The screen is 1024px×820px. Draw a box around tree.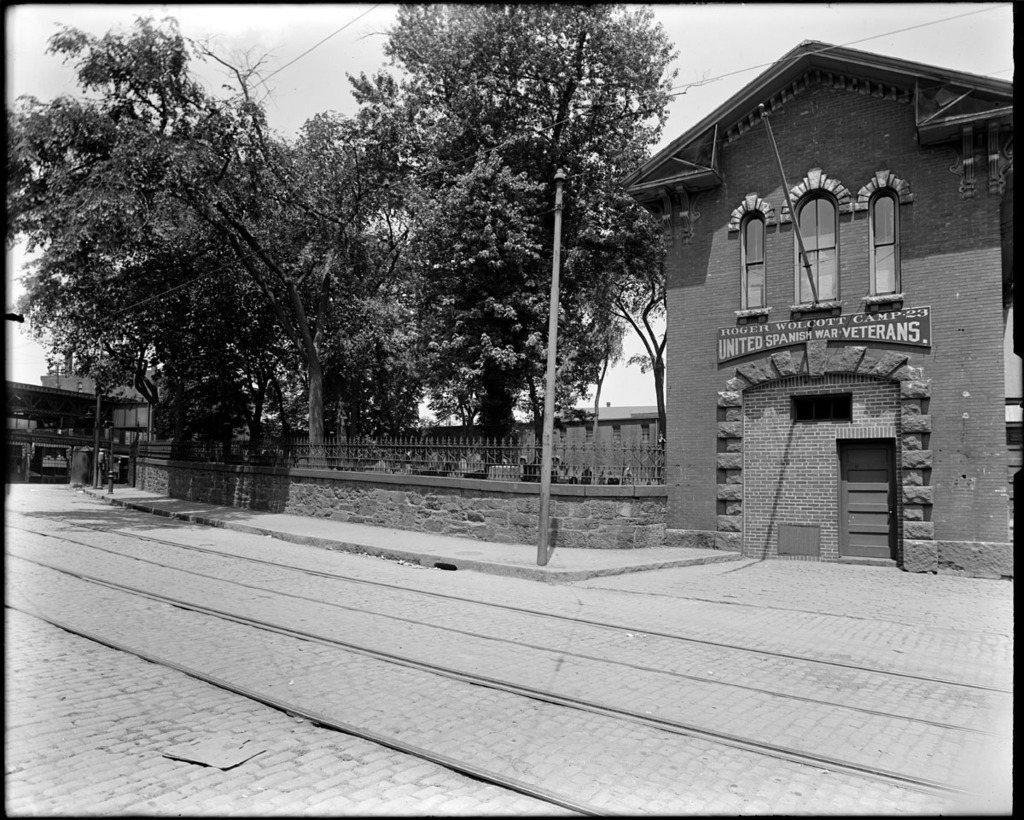
(x1=168, y1=62, x2=409, y2=523).
